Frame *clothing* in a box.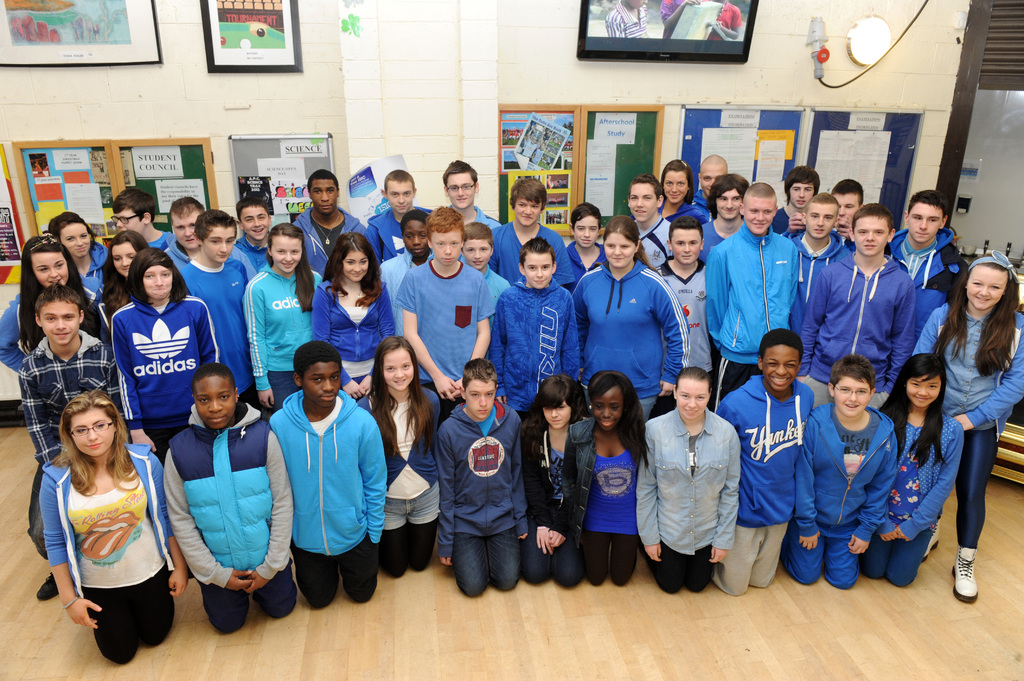
l=554, t=246, r=613, b=280.
